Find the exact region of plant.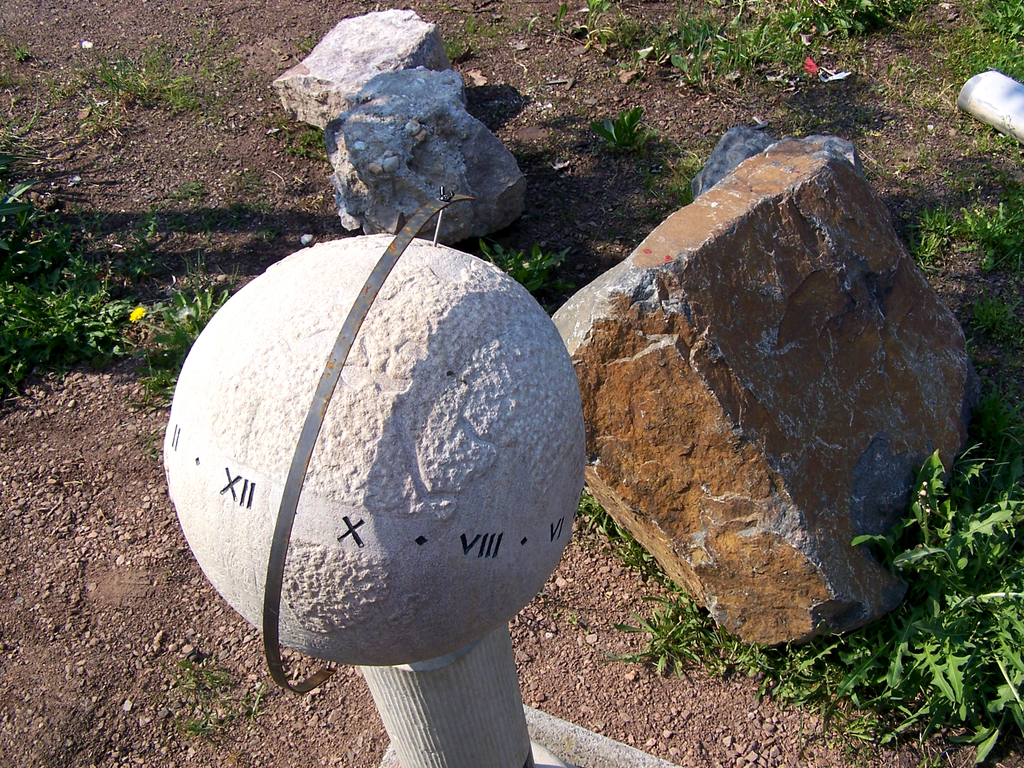
Exact region: x1=78, y1=122, x2=124, y2=141.
